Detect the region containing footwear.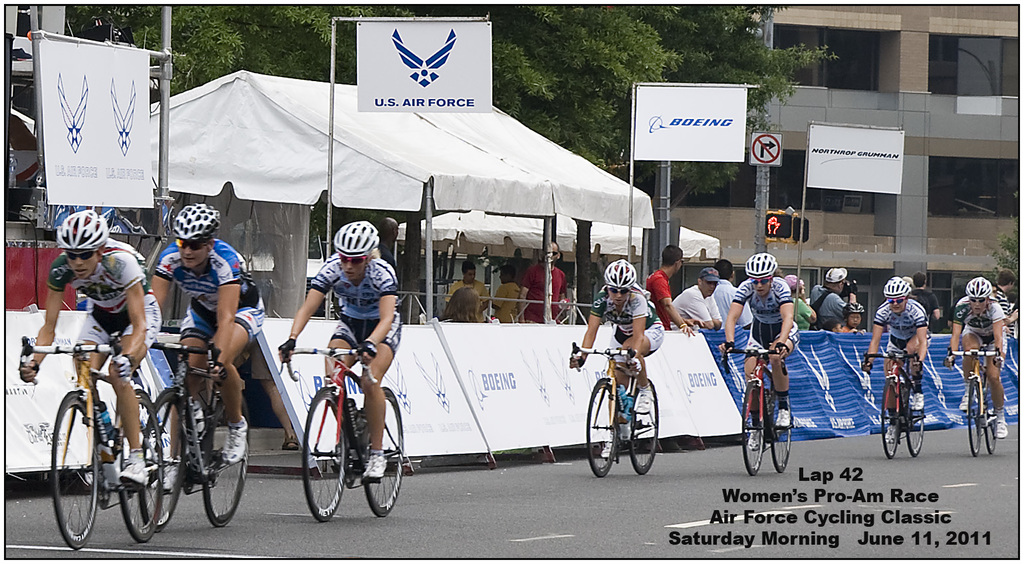
bbox=[113, 441, 152, 484].
